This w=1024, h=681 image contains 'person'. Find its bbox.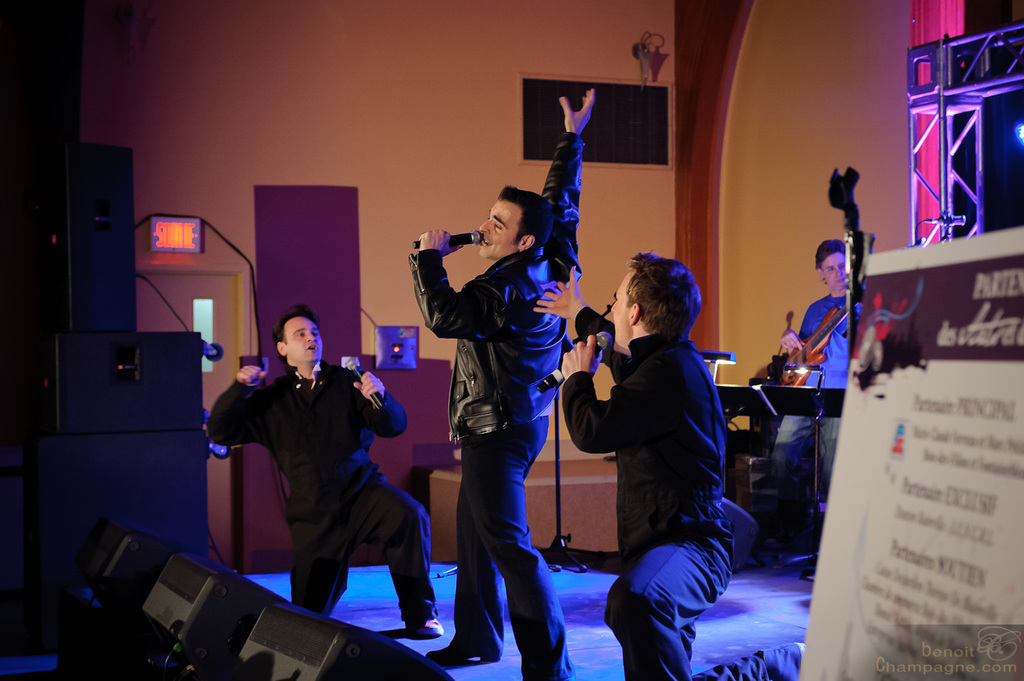
locate(772, 237, 866, 512).
